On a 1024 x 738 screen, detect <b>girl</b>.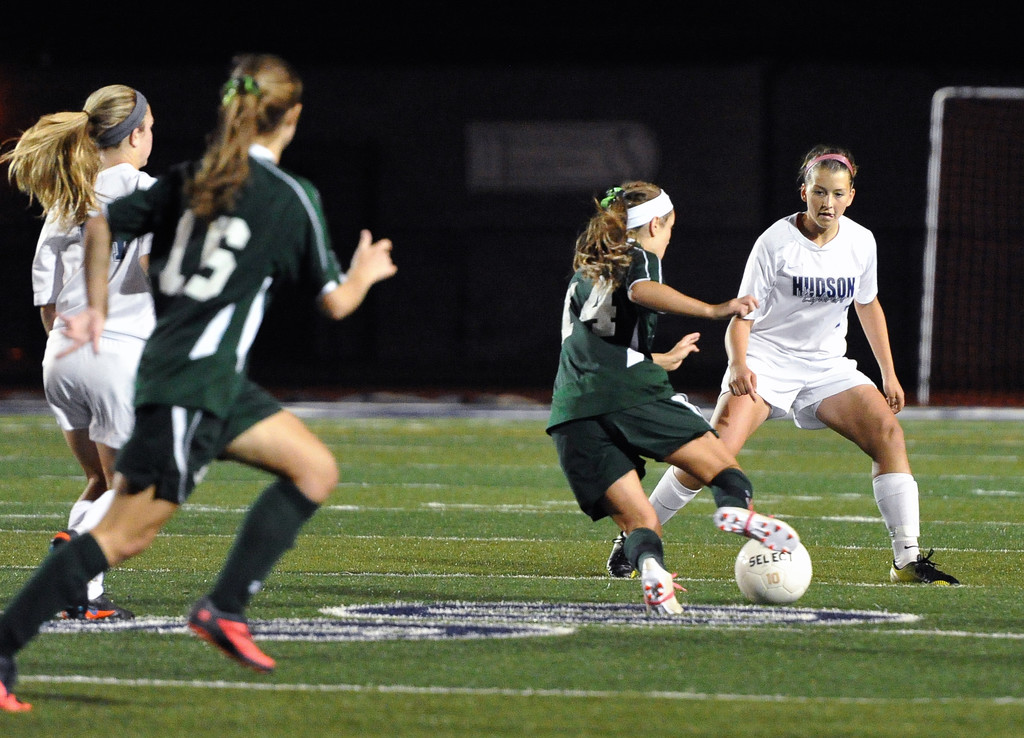
l=0, t=83, r=158, b=623.
